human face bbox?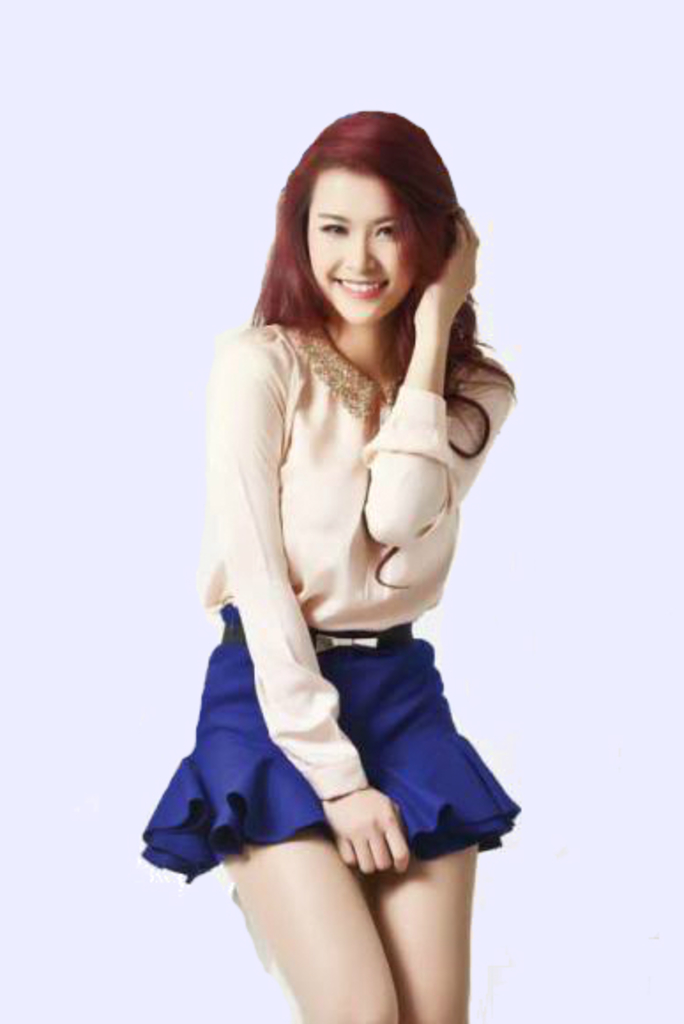
Rect(309, 164, 410, 322)
